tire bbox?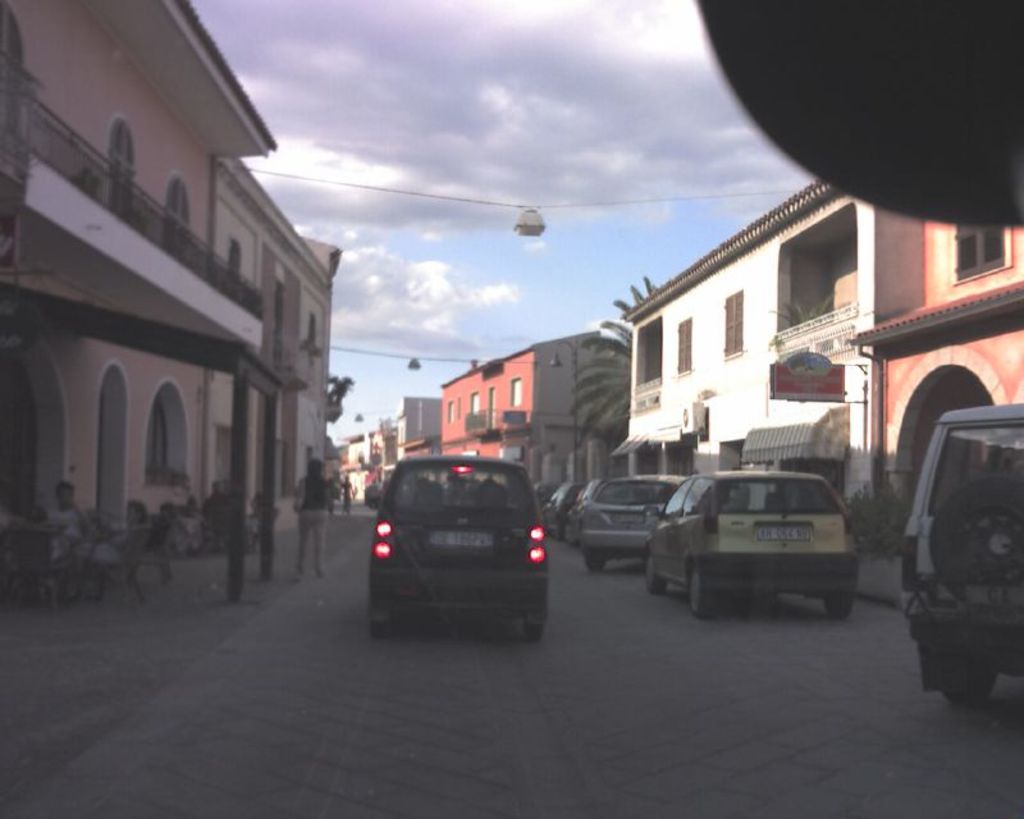
bbox=(584, 555, 608, 575)
